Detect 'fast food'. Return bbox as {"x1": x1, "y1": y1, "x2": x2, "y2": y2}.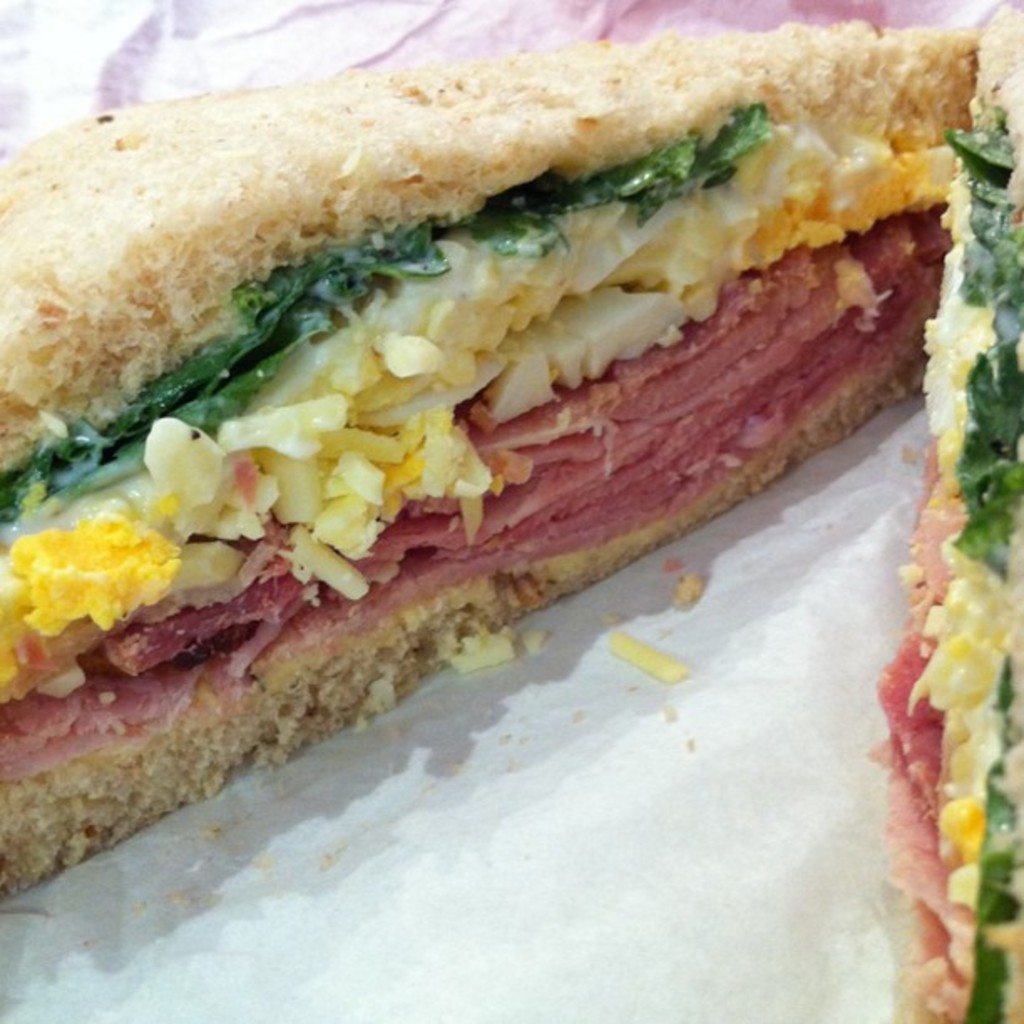
{"x1": 910, "y1": 0, "x2": 1022, "y2": 1022}.
